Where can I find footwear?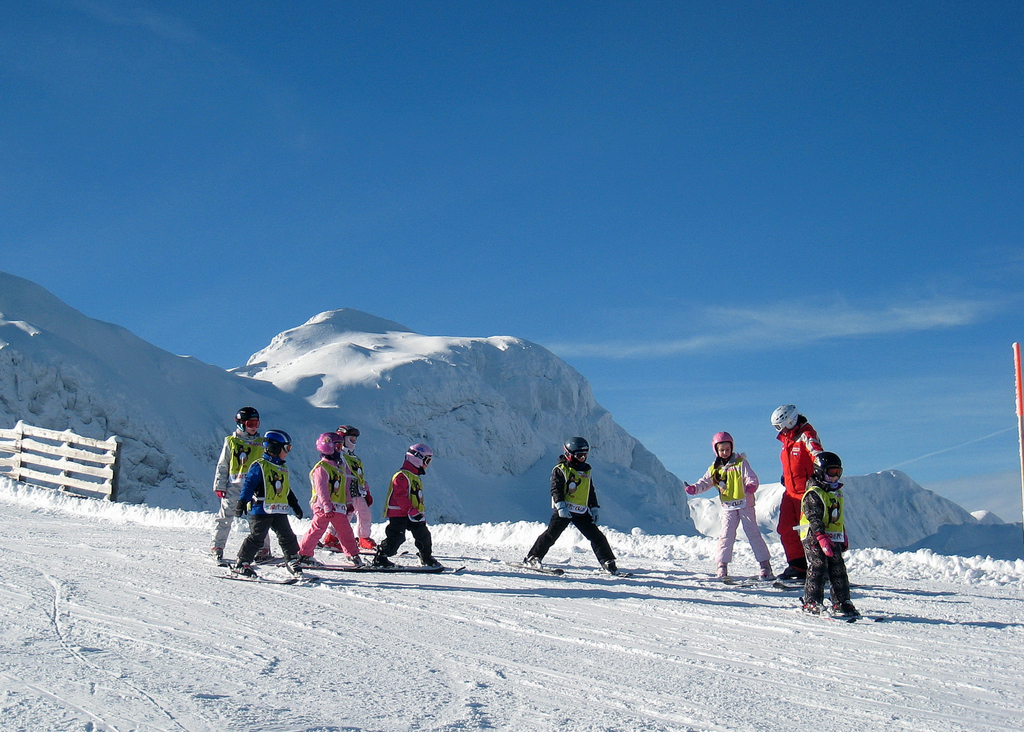
You can find it at region(350, 538, 379, 553).
